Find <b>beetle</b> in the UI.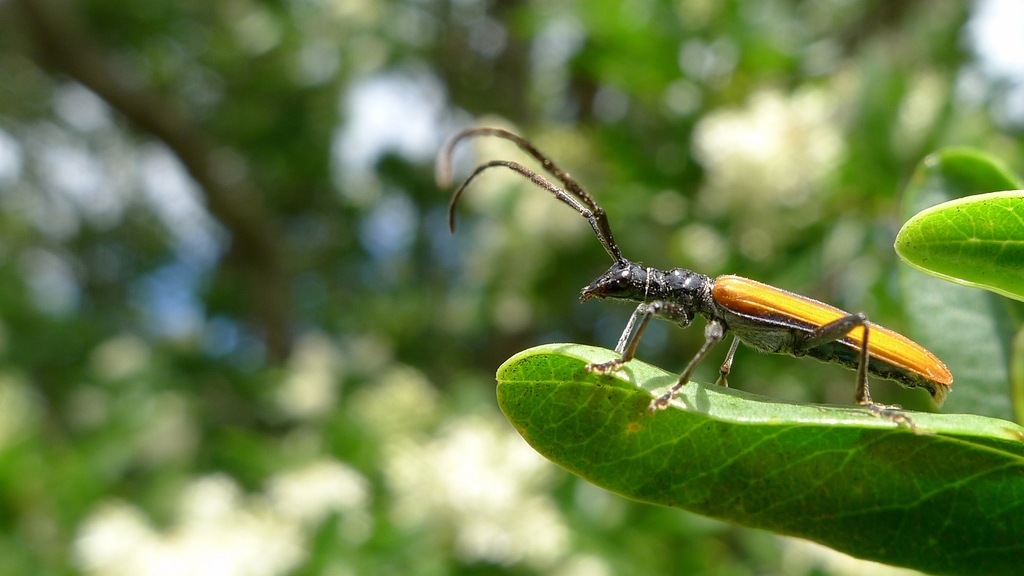
UI element at pyautogui.locateOnScreen(449, 137, 925, 406).
